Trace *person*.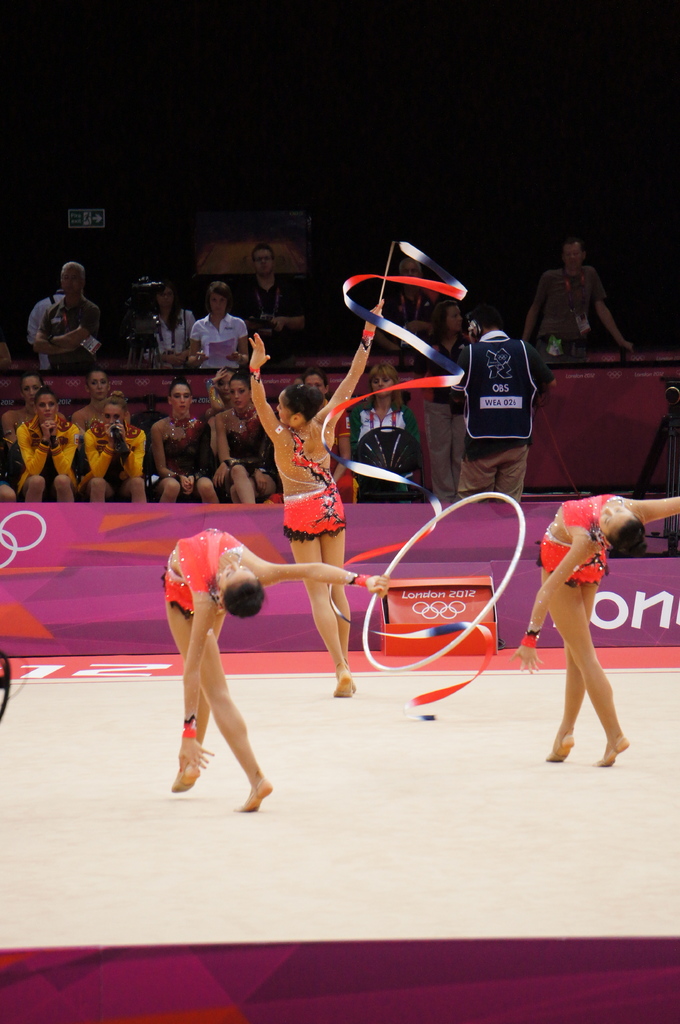
Traced to <region>239, 248, 318, 360</region>.
